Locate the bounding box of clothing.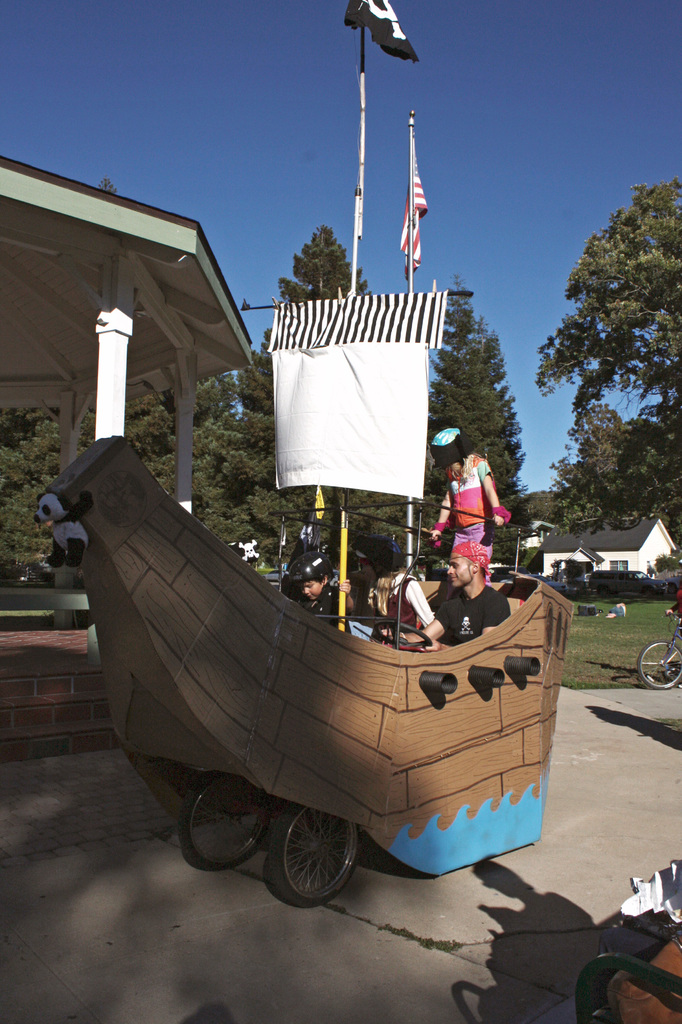
Bounding box: left=389, top=586, right=453, bottom=654.
